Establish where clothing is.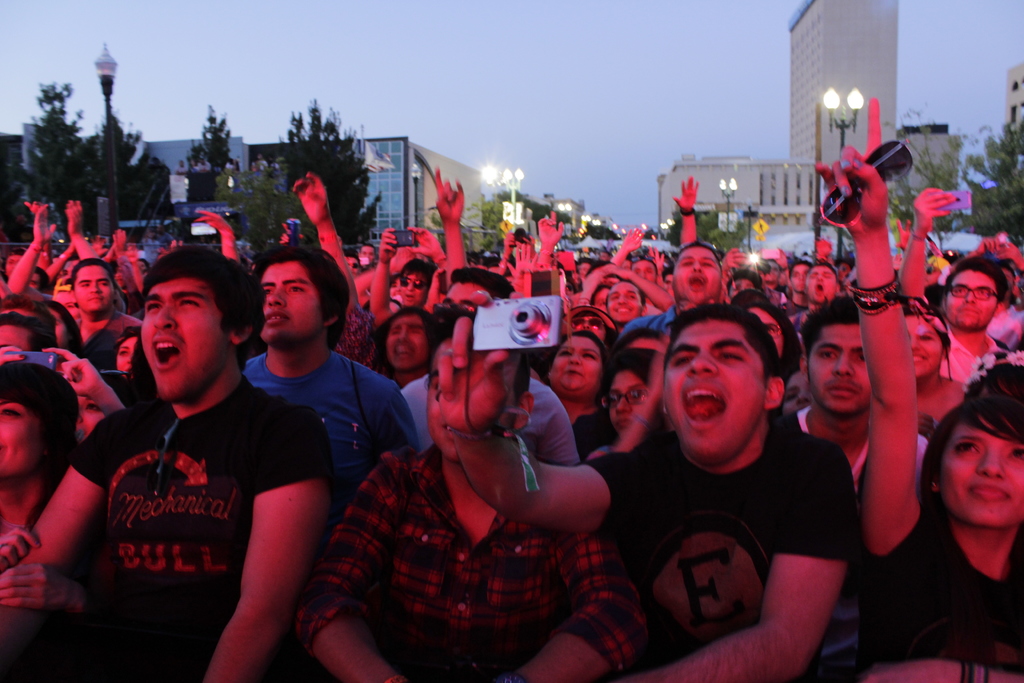
Established at (73,379,334,682).
